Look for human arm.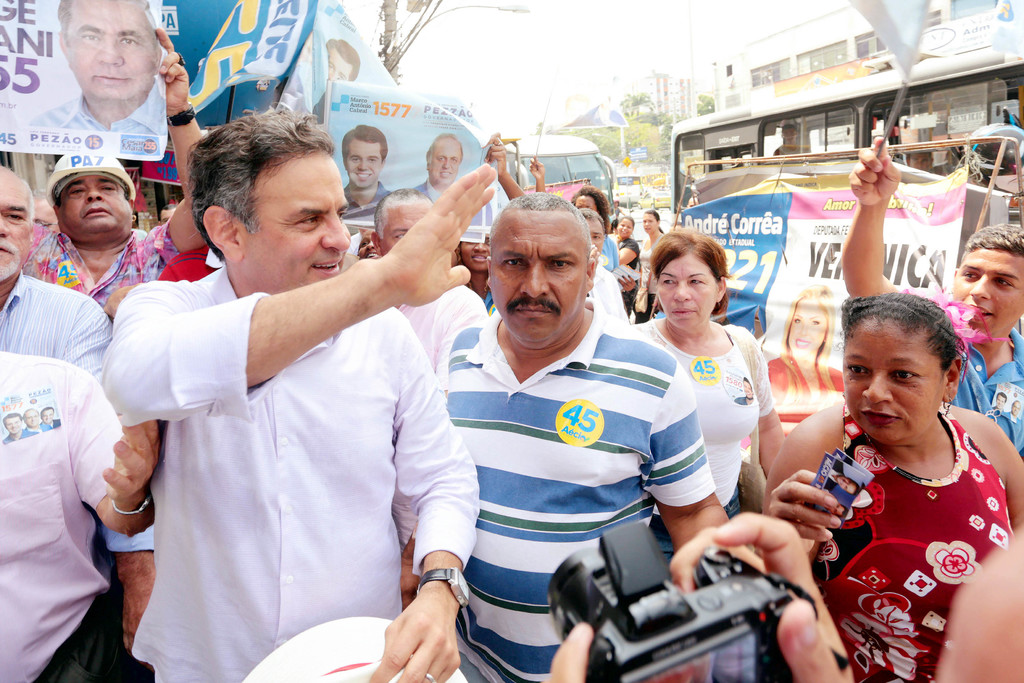
Found: locate(77, 367, 157, 541).
